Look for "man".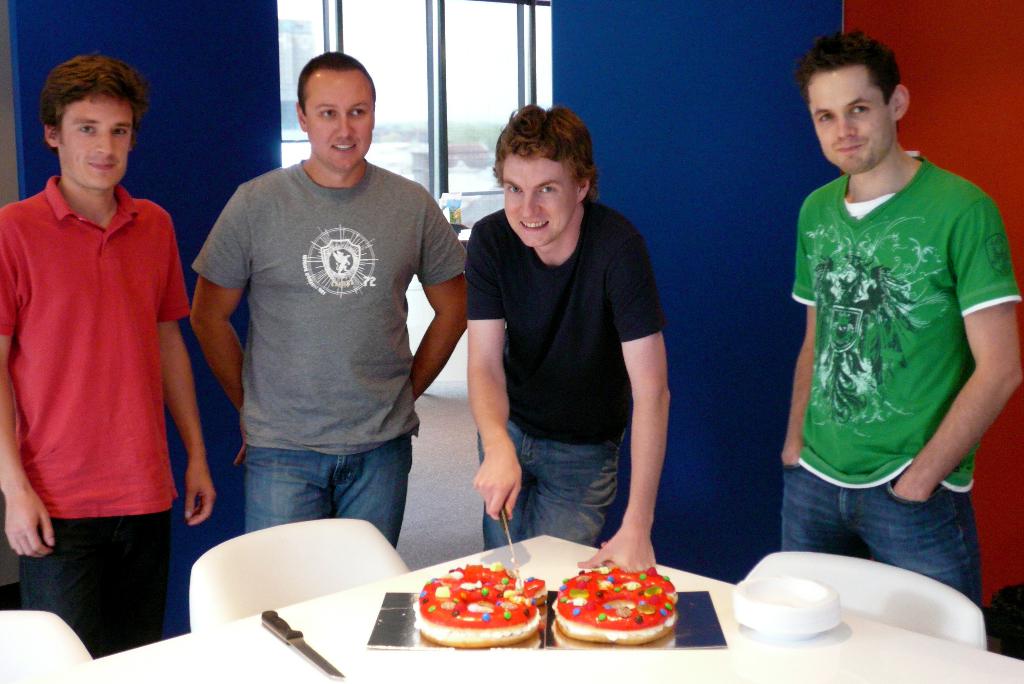
Found: bbox=[463, 99, 674, 575].
